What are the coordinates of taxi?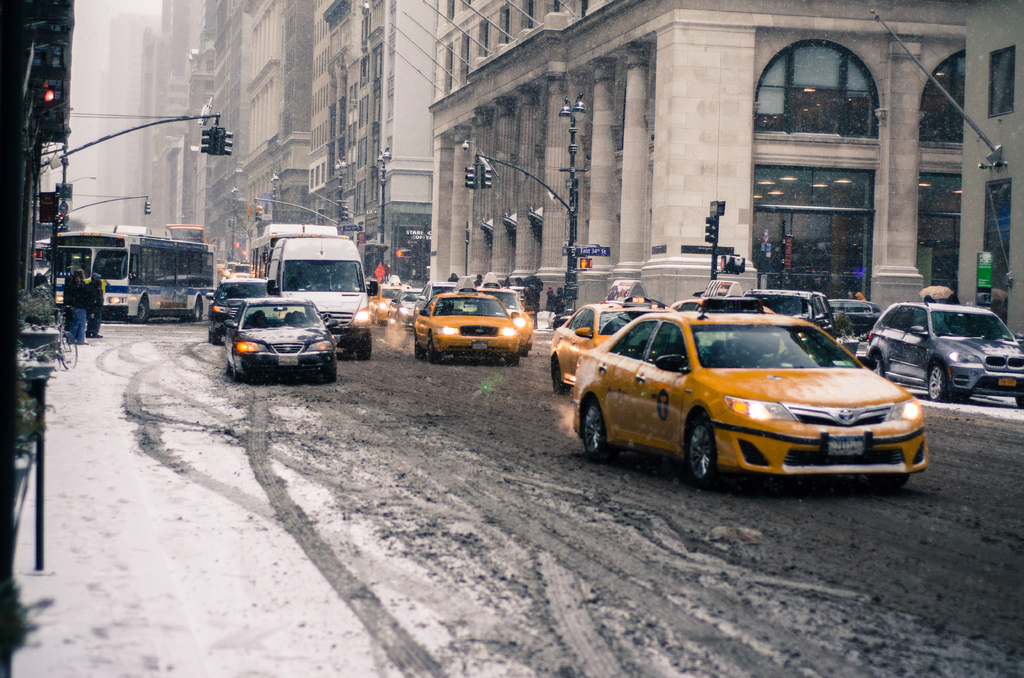
detection(368, 275, 413, 324).
